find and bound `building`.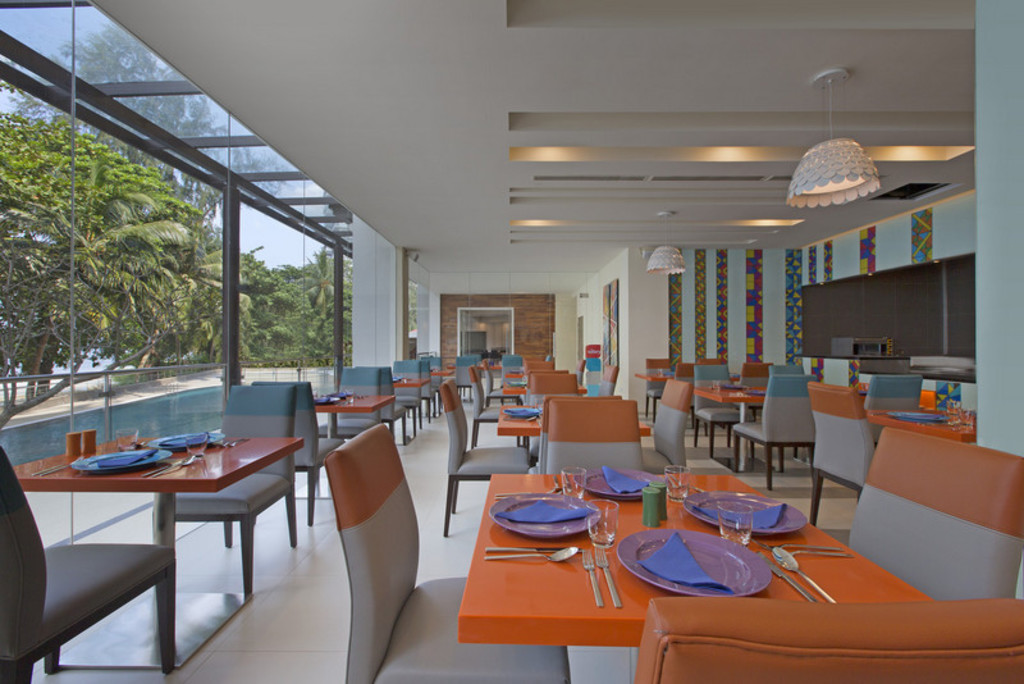
Bound: locate(0, 0, 1023, 683).
